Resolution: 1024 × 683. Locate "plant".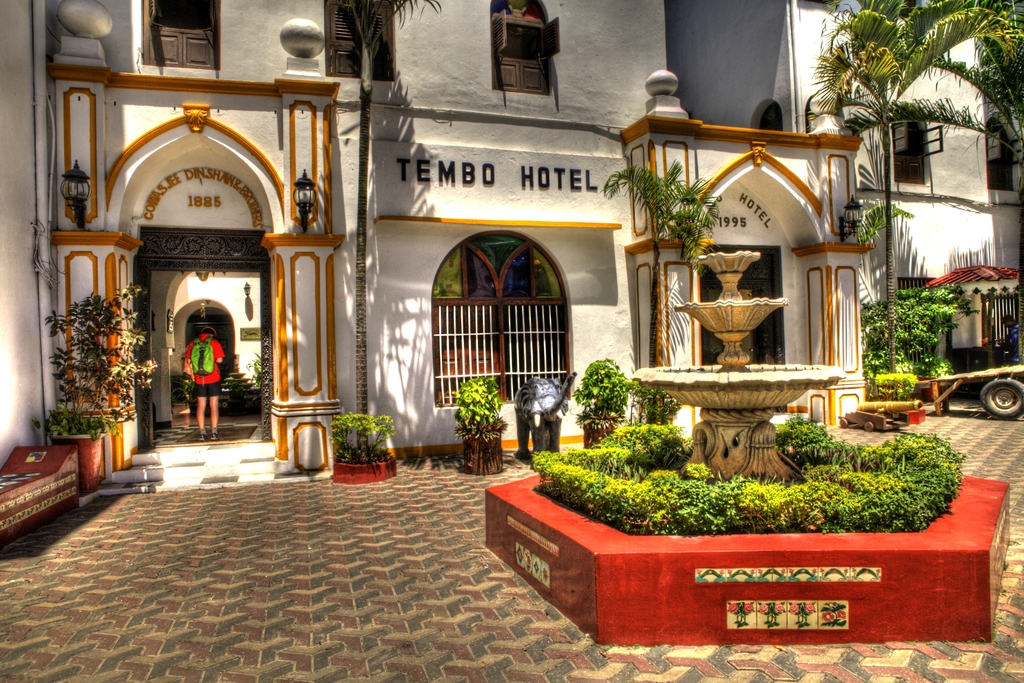
select_region(634, 373, 684, 420).
